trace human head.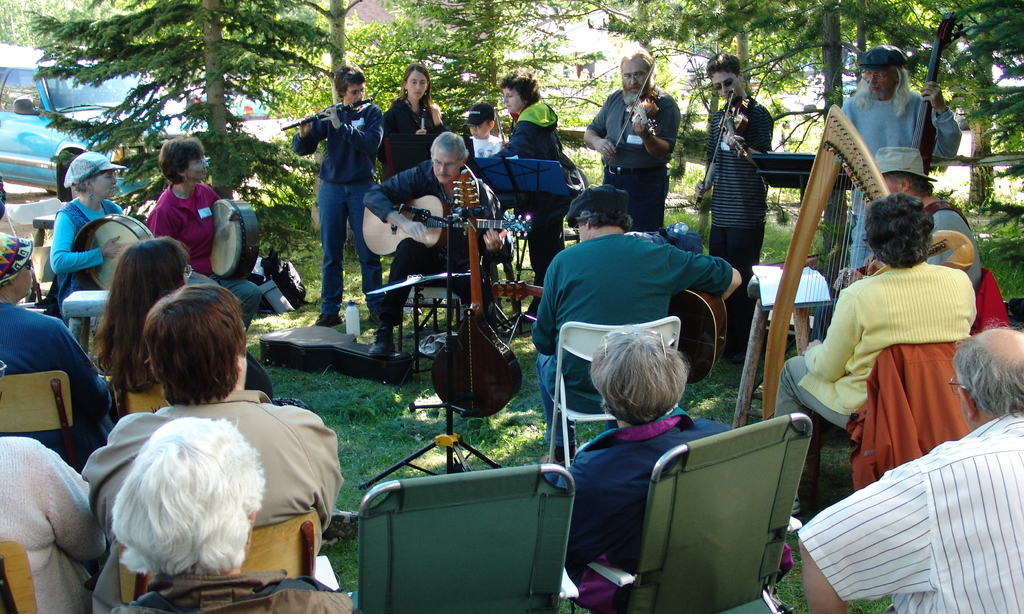
Traced to <box>333,67,366,104</box>.
